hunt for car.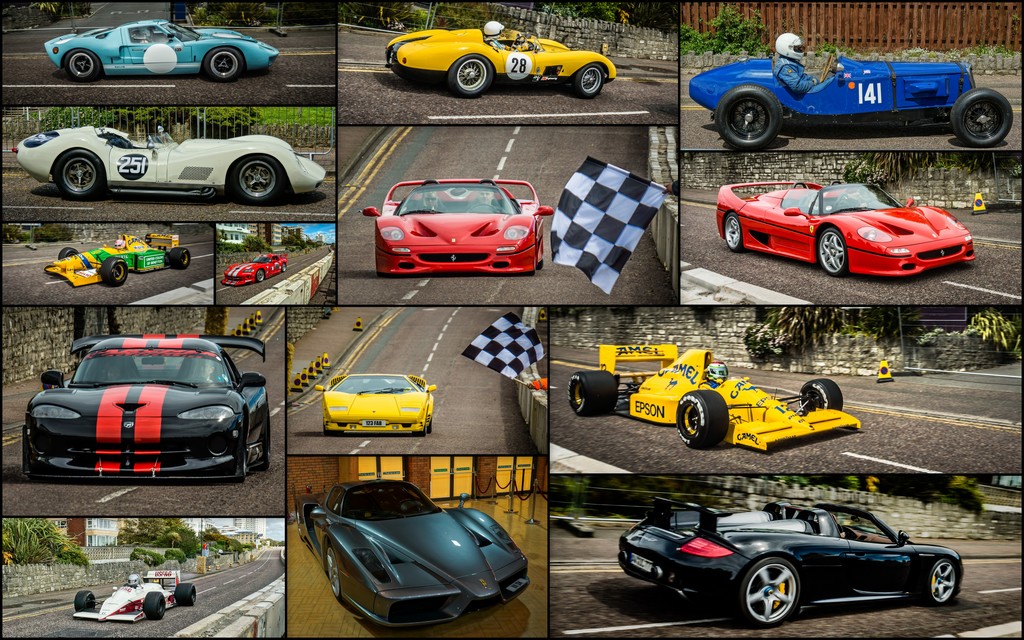
Hunted down at Rect(47, 232, 193, 287).
